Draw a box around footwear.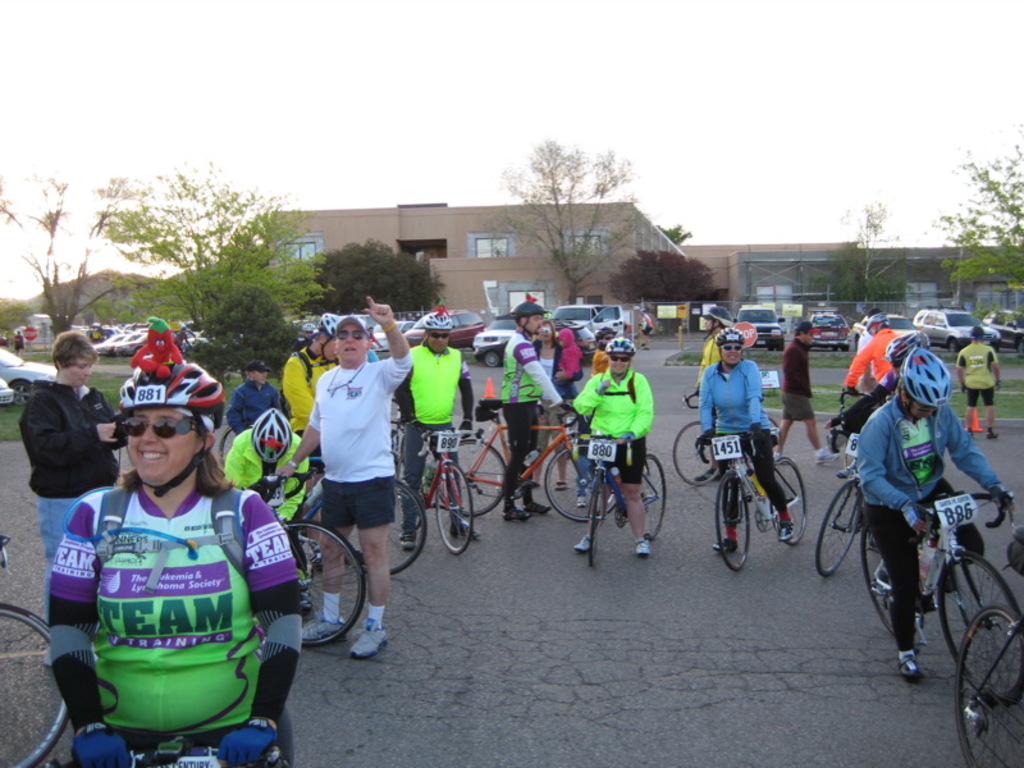
[774,515,799,541].
